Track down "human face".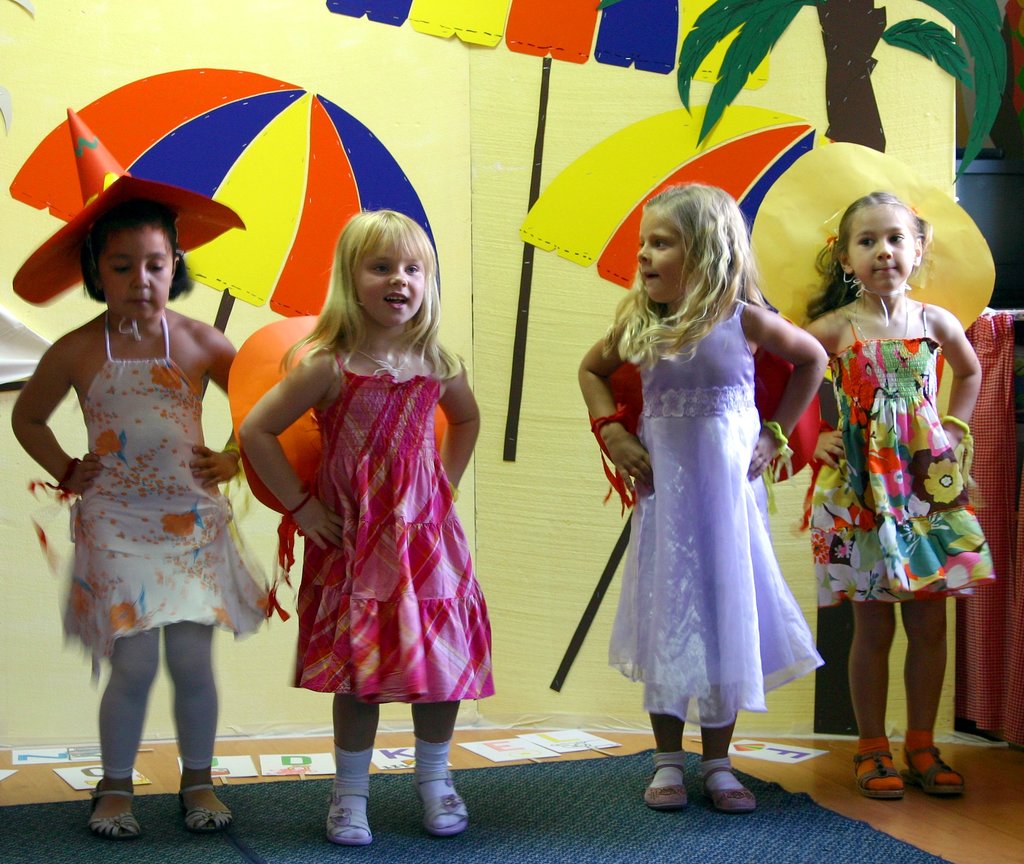
Tracked to pyautogui.locateOnScreen(354, 237, 425, 324).
